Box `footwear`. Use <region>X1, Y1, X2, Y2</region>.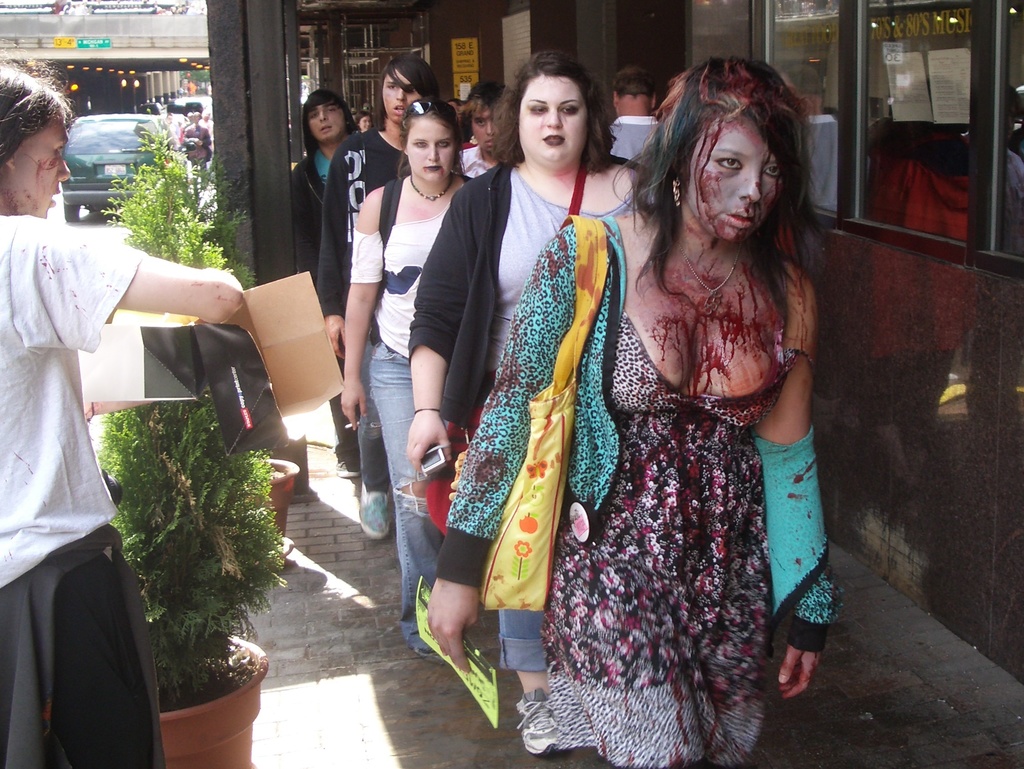
<region>335, 460, 357, 477</region>.
